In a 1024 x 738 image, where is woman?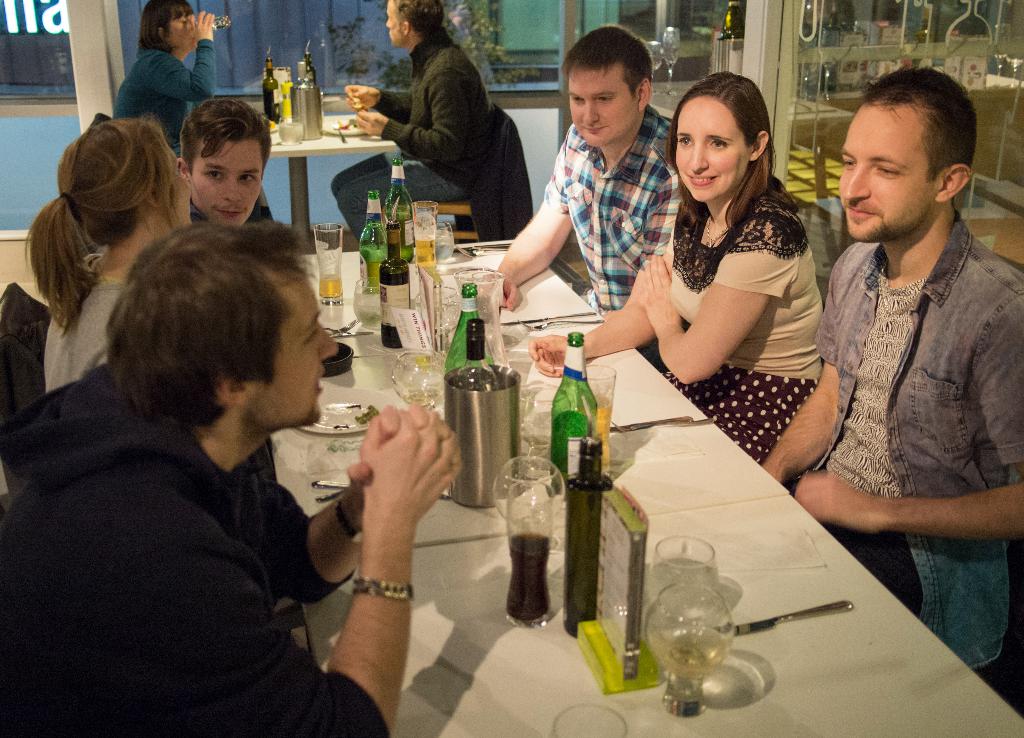
region(111, 0, 273, 228).
